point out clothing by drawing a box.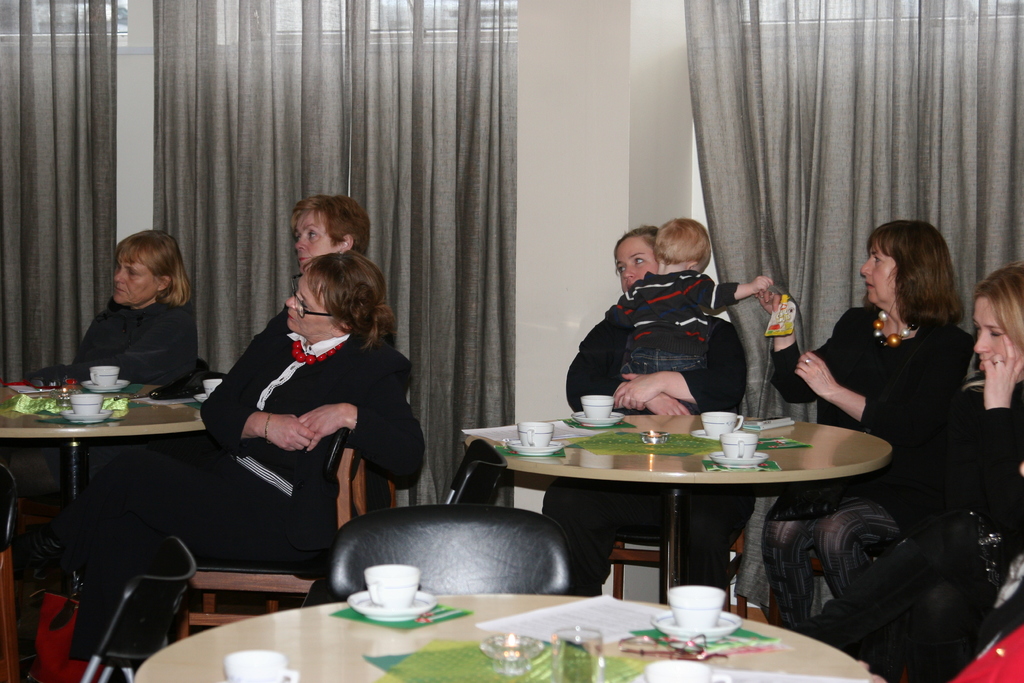
pyautogui.locateOnScreen(599, 268, 739, 373).
